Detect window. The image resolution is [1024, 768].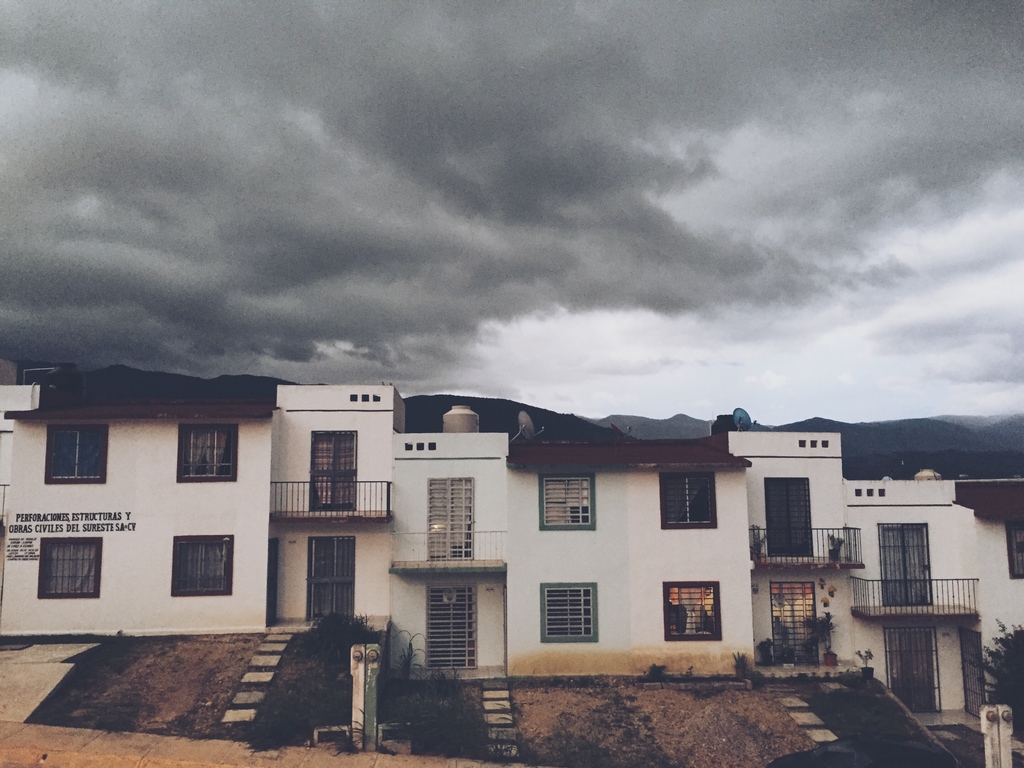
541, 475, 595, 529.
